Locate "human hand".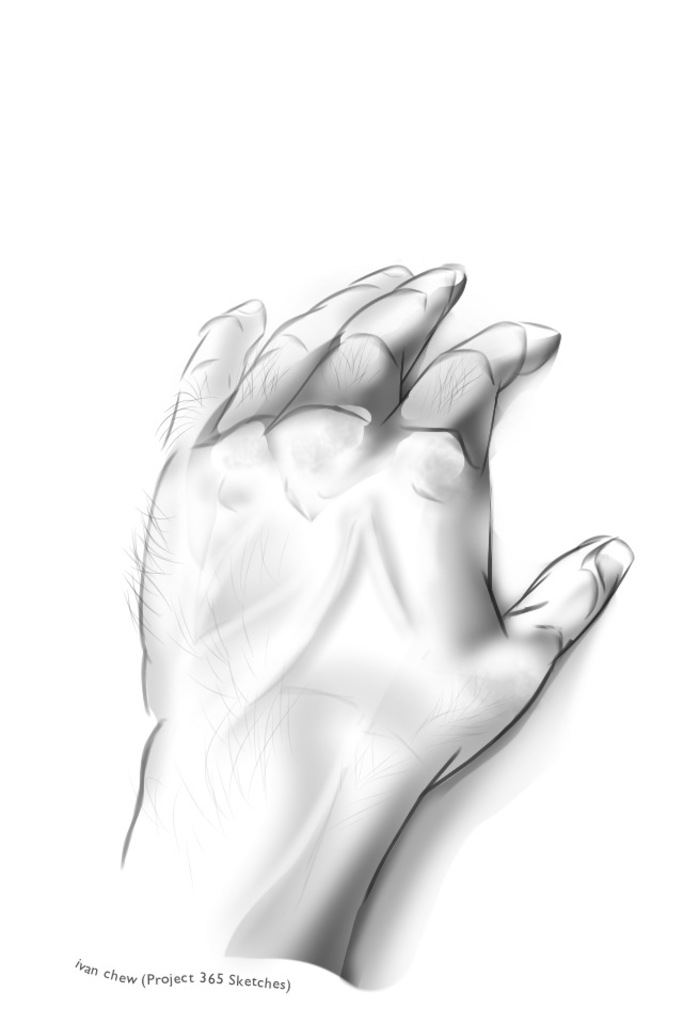
Bounding box: rect(124, 272, 650, 979).
